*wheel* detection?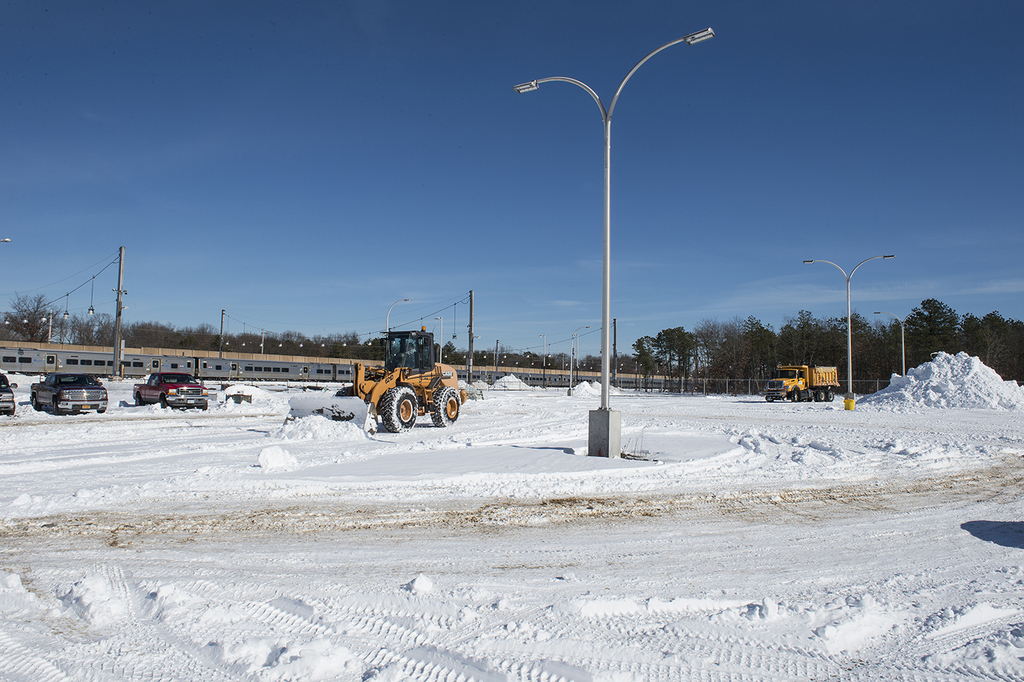
(10,397,17,415)
